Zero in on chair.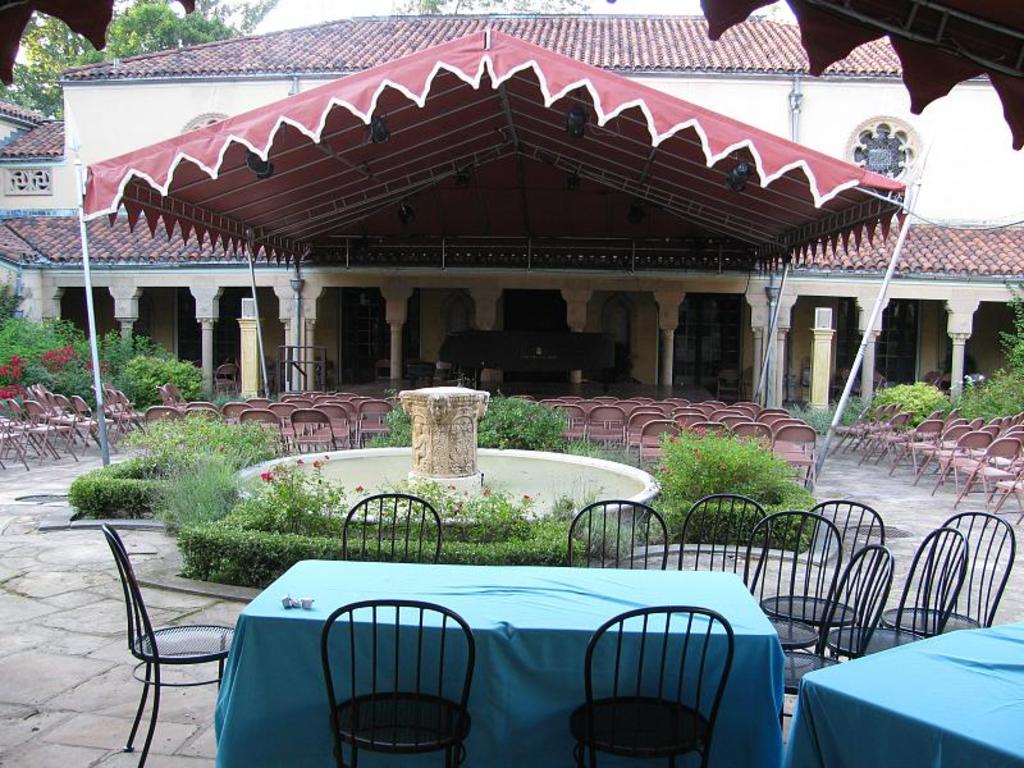
Zeroed in: box(828, 524, 970, 659).
